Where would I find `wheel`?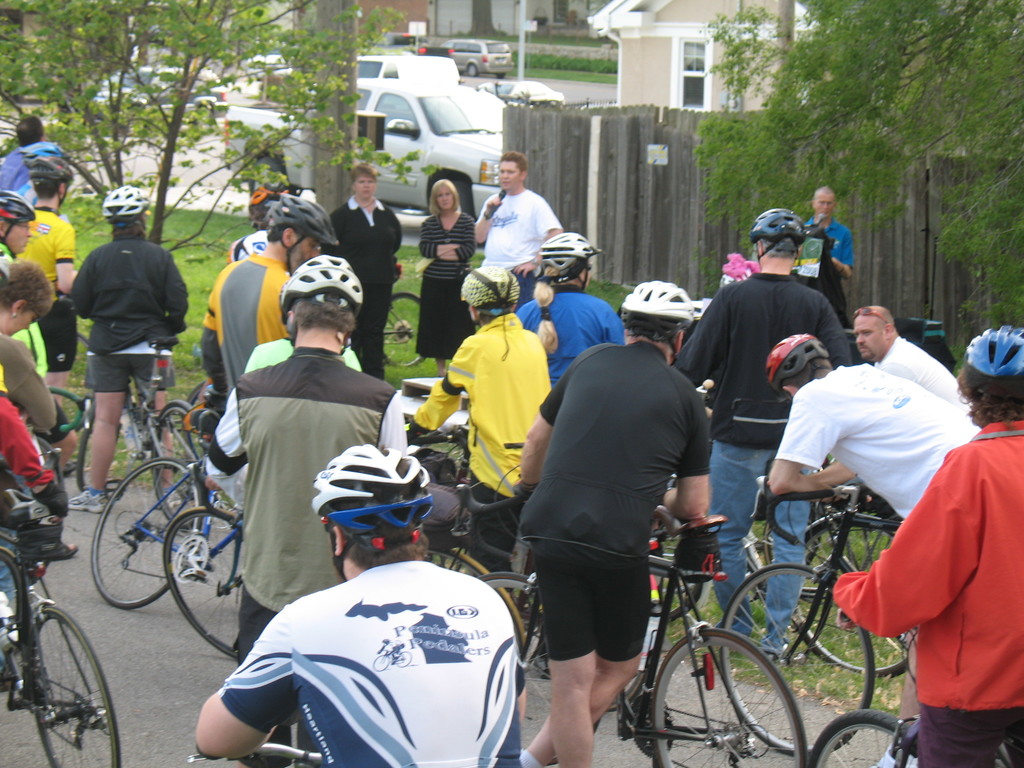
At x1=31, y1=607, x2=120, y2=767.
